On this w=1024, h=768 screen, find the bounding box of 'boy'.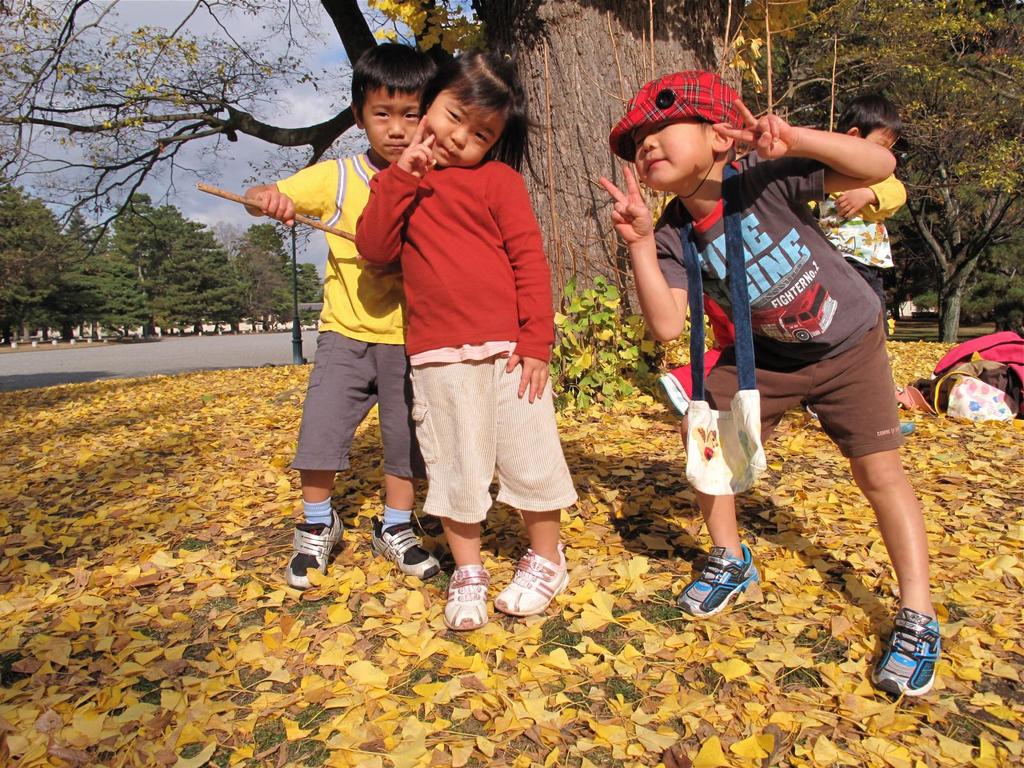
Bounding box: [598,70,941,696].
